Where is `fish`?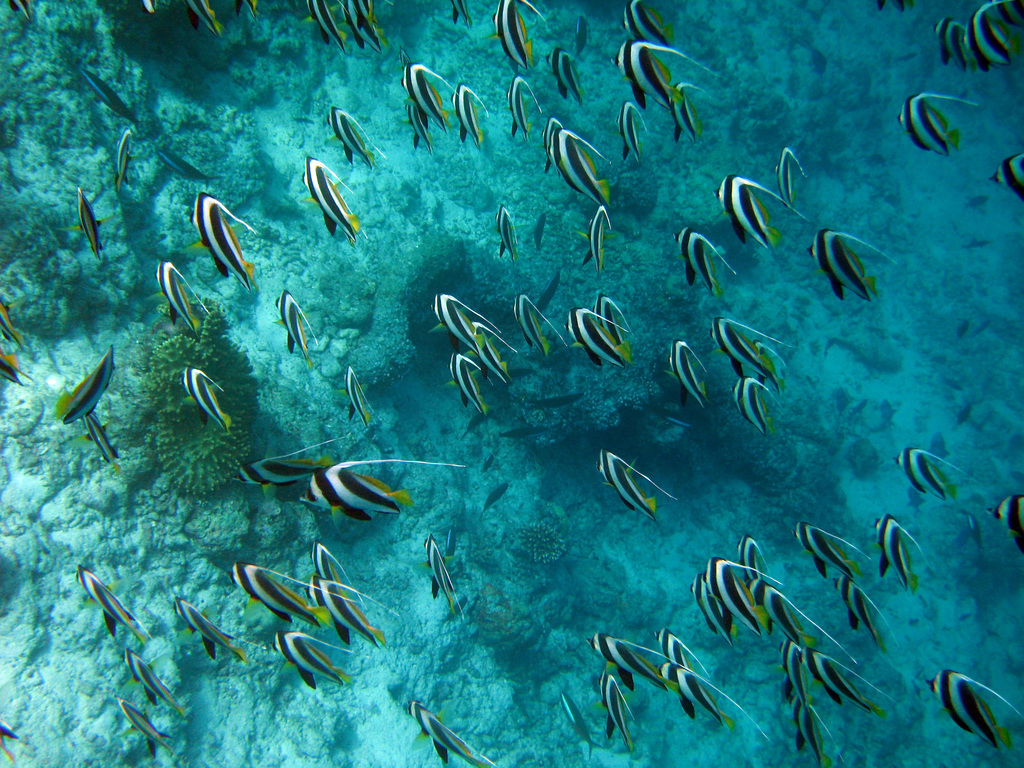
(747, 579, 858, 663).
